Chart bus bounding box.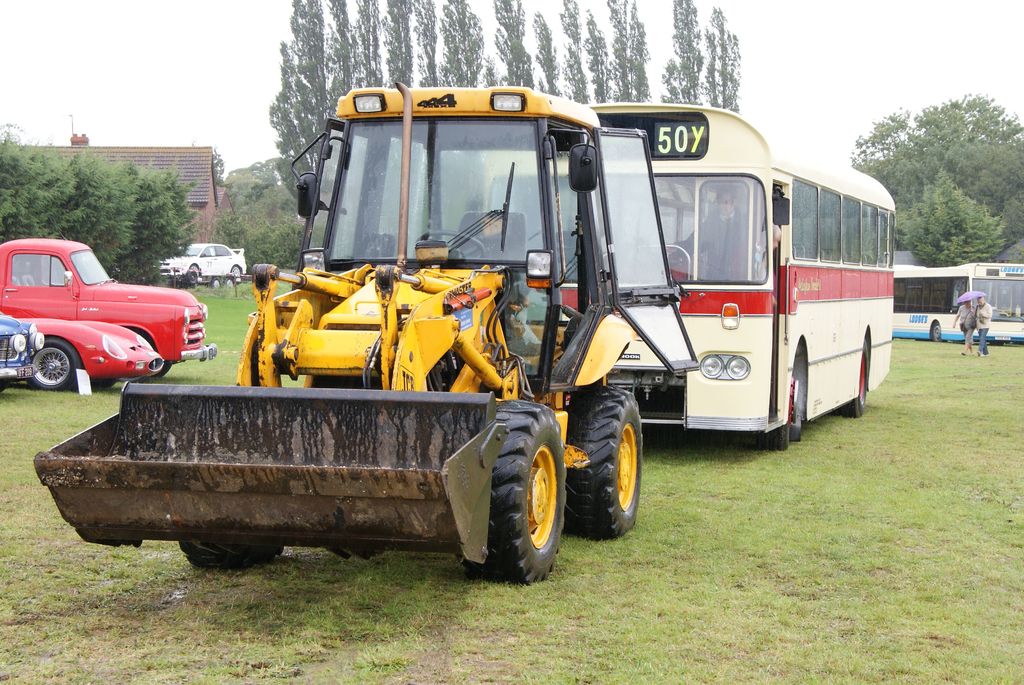
Charted: pyautogui.locateOnScreen(892, 261, 1023, 342).
